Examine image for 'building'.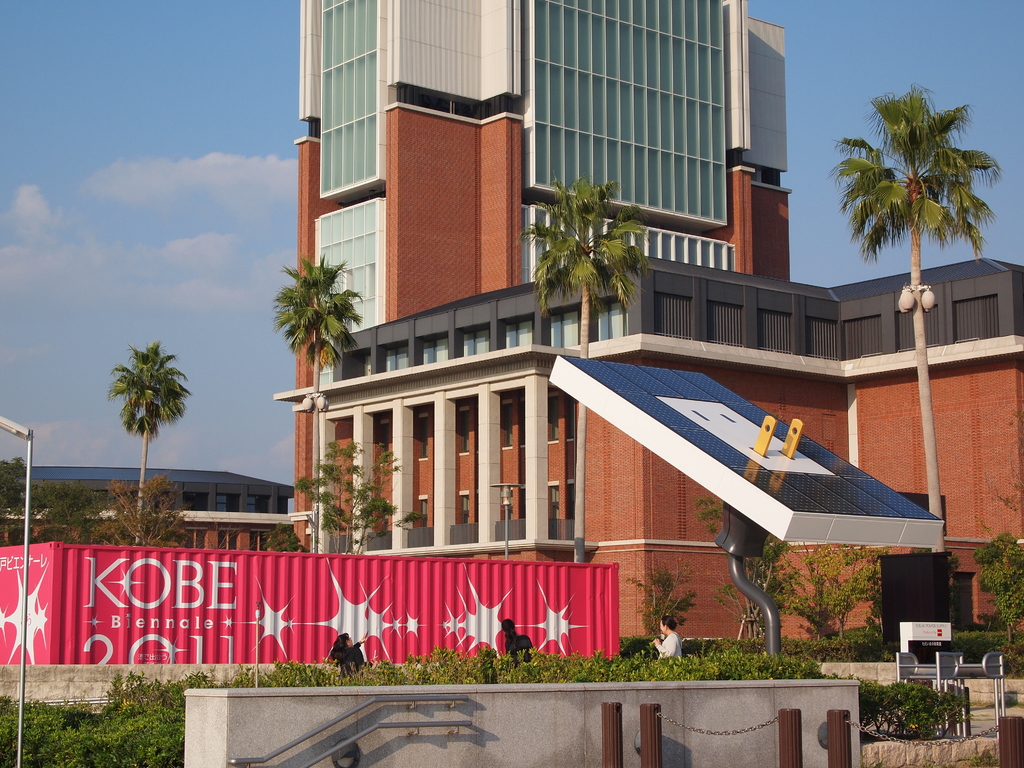
Examination result: 0/0/1023/659.
